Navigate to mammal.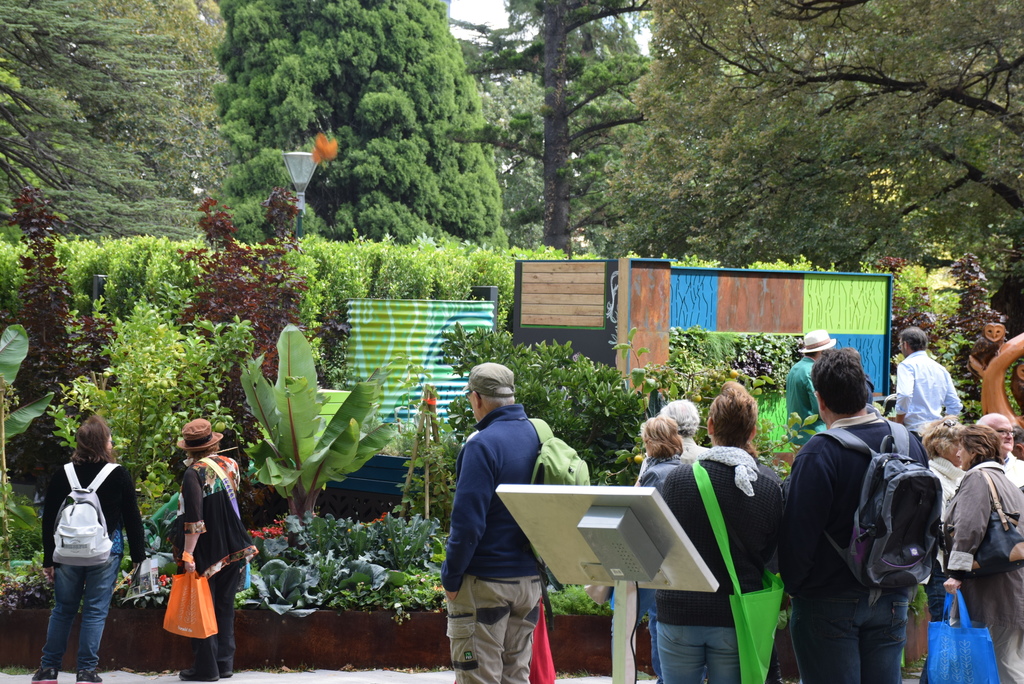
Navigation target: bbox=(791, 343, 932, 683).
